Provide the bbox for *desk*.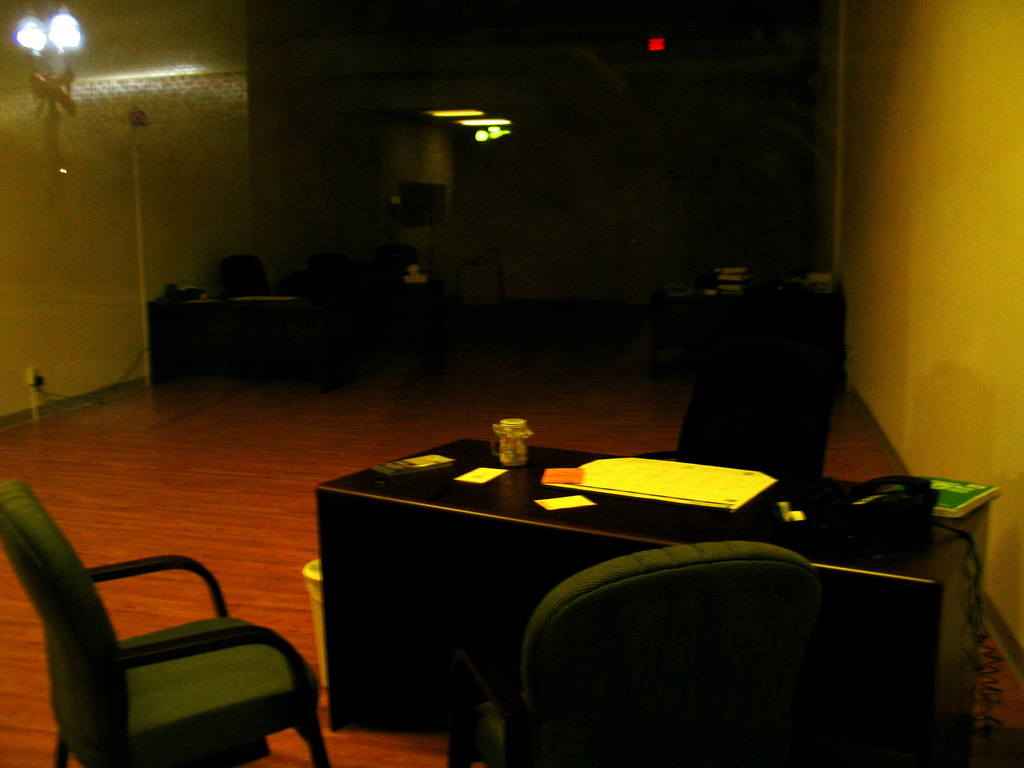
(x1=149, y1=287, x2=334, y2=392).
